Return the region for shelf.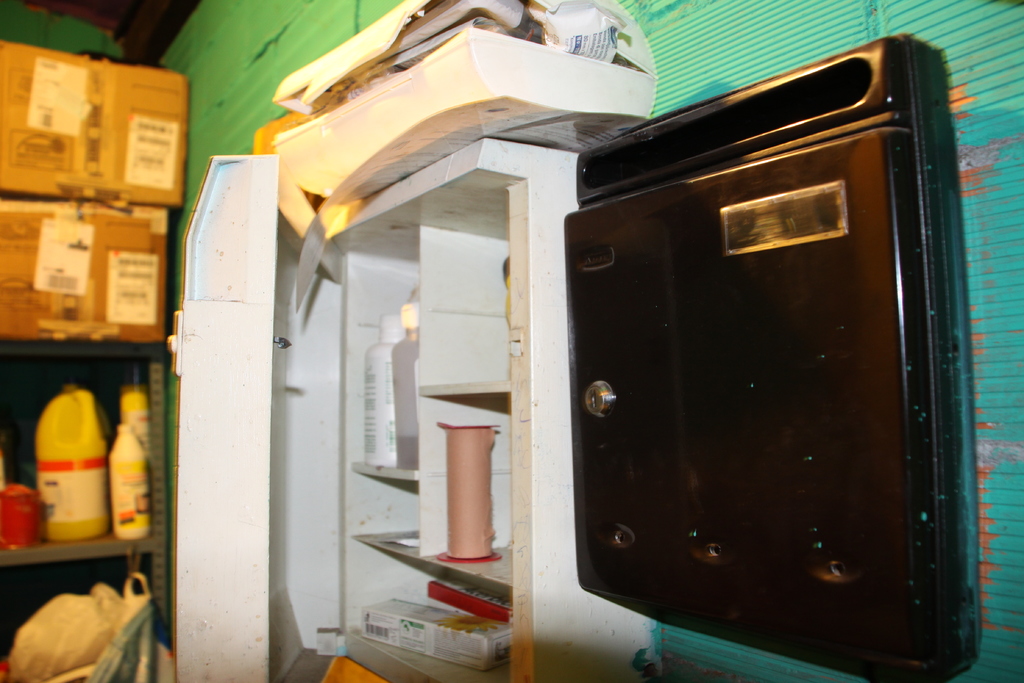
(x1=344, y1=538, x2=516, y2=682).
